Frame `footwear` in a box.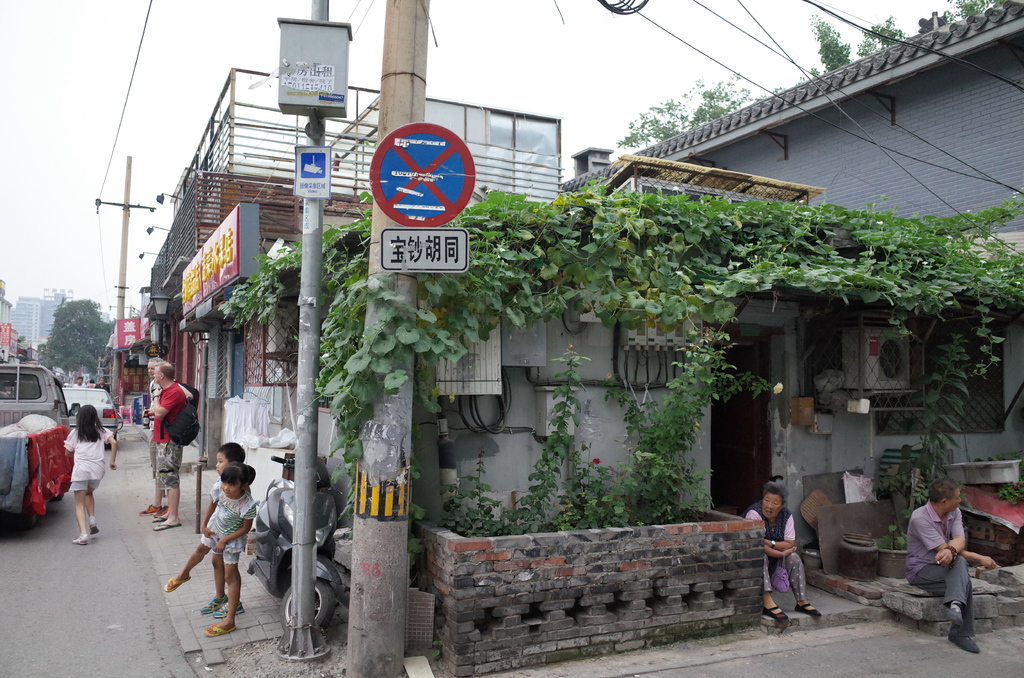
{"left": 204, "top": 623, "right": 235, "bottom": 634}.
